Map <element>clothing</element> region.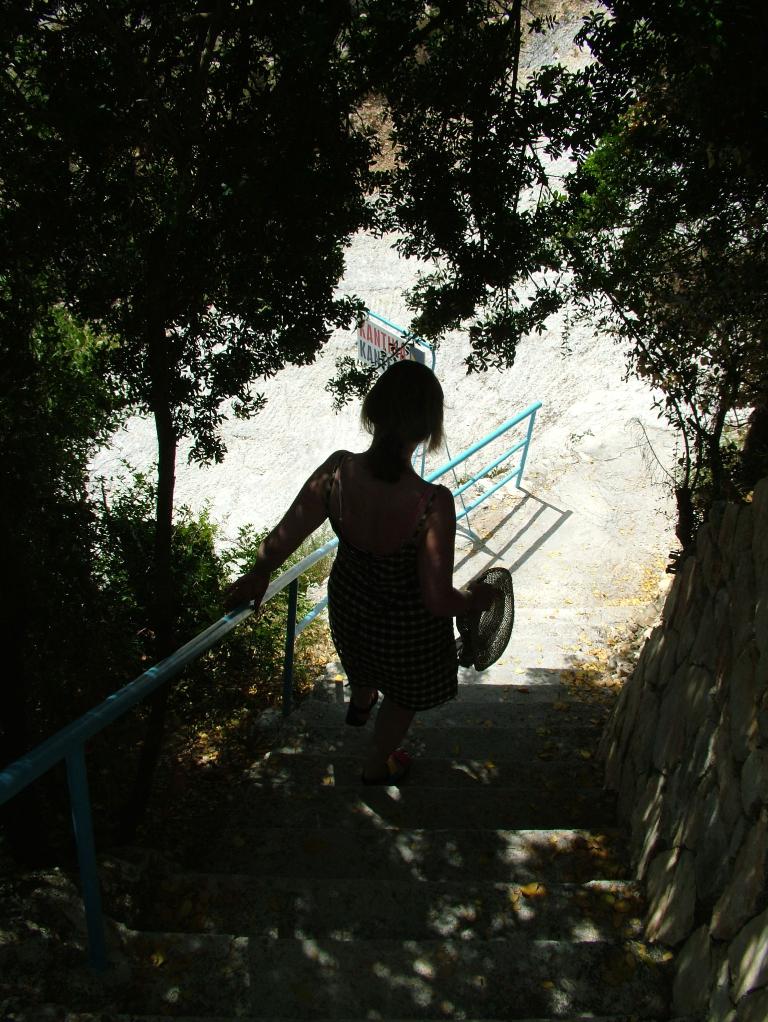
Mapped to [254, 420, 505, 722].
